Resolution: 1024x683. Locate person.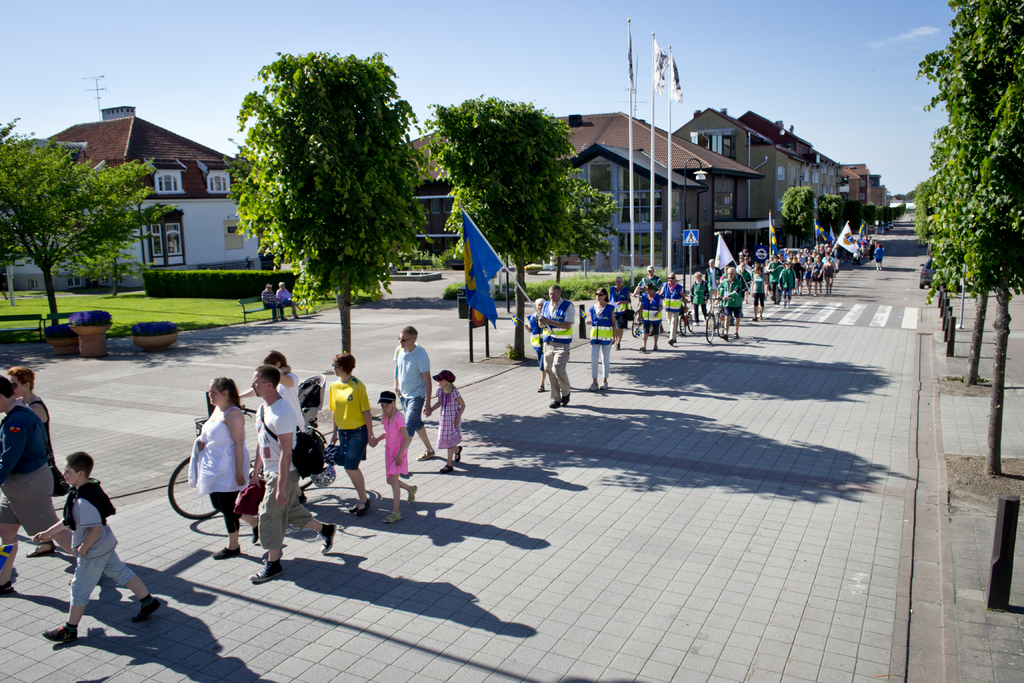
crop(319, 355, 376, 511).
